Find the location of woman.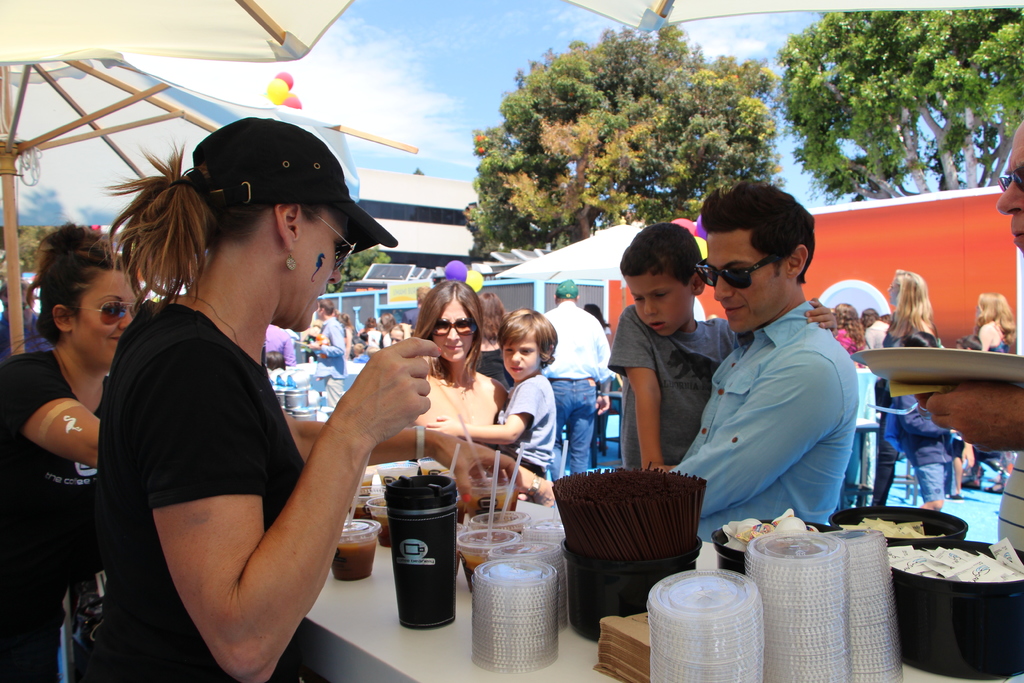
Location: Rect(67, 110, 446, 682).
